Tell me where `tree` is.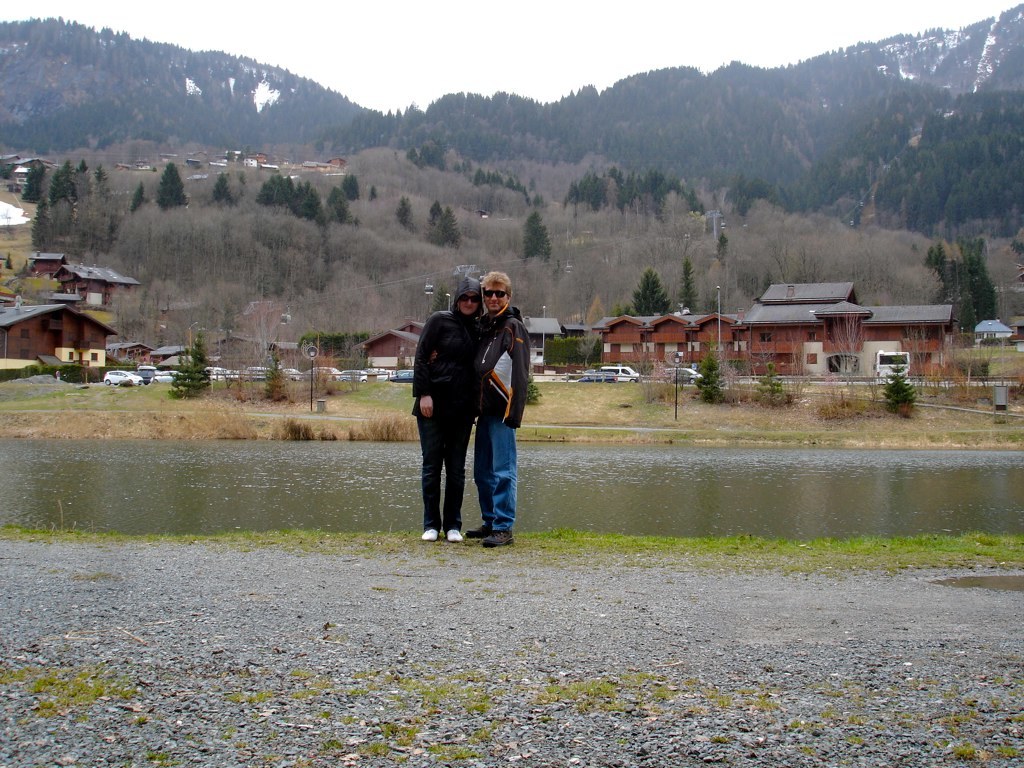
`tree` is at 261,348,295,398.
